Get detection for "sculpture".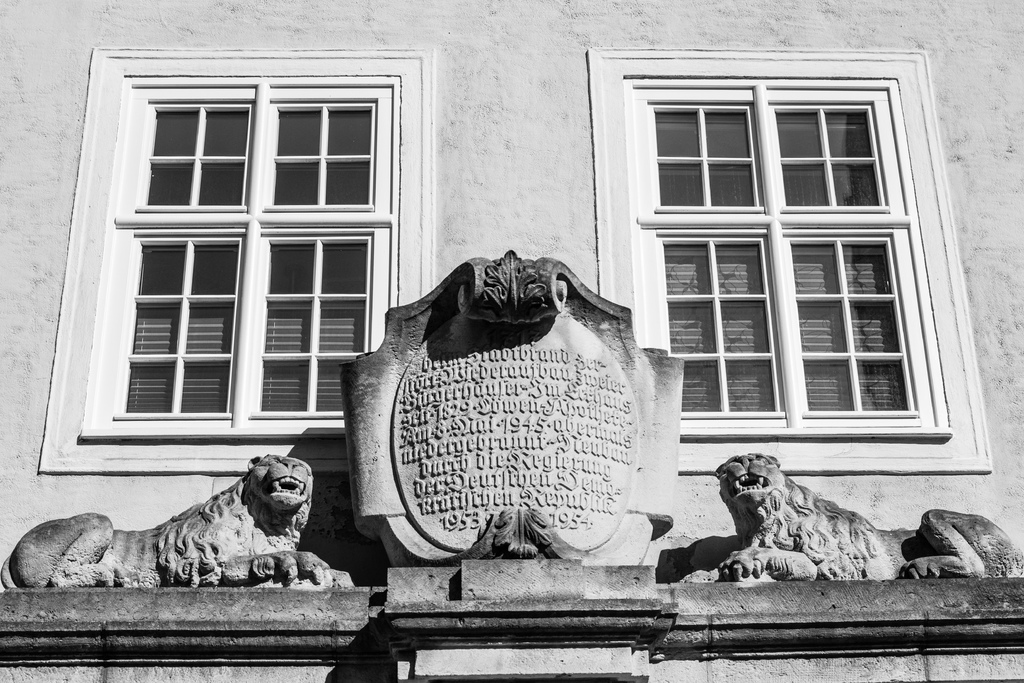
Detection: rect(0, 449, 360, 591).
